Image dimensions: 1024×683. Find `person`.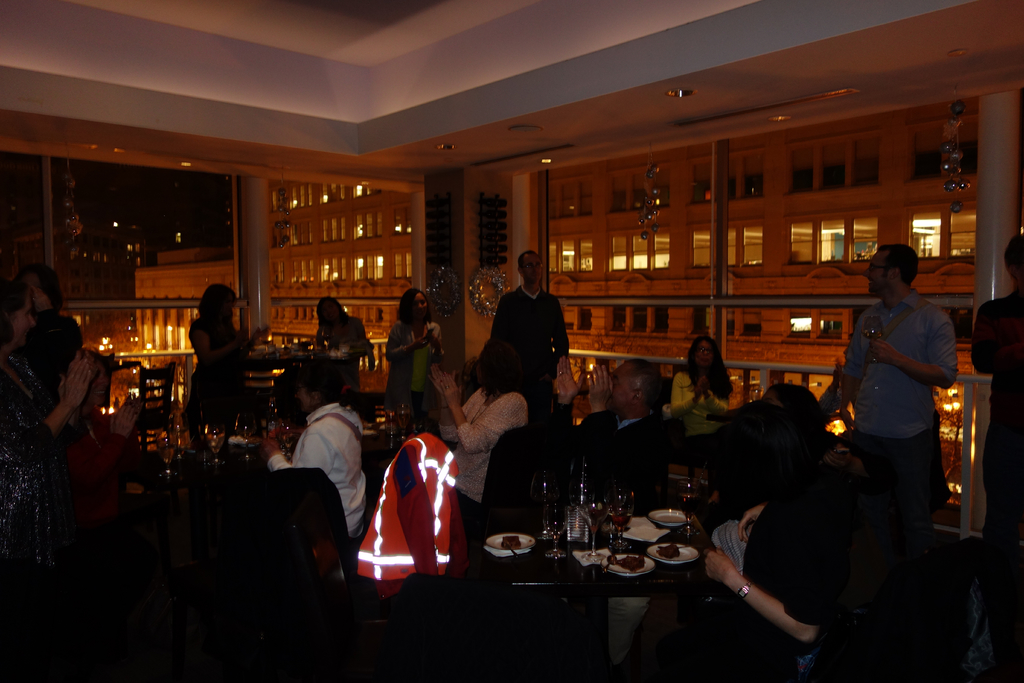
BBox(659, 320, 739, 451).
